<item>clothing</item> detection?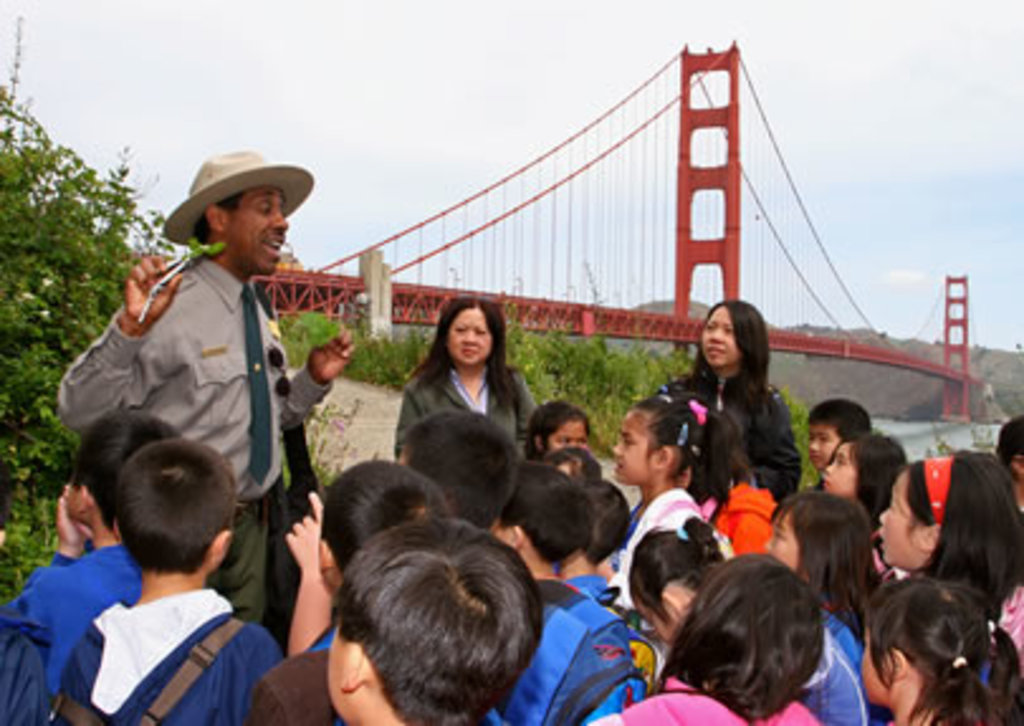
left=53, top=253, right=339, bottom=632
